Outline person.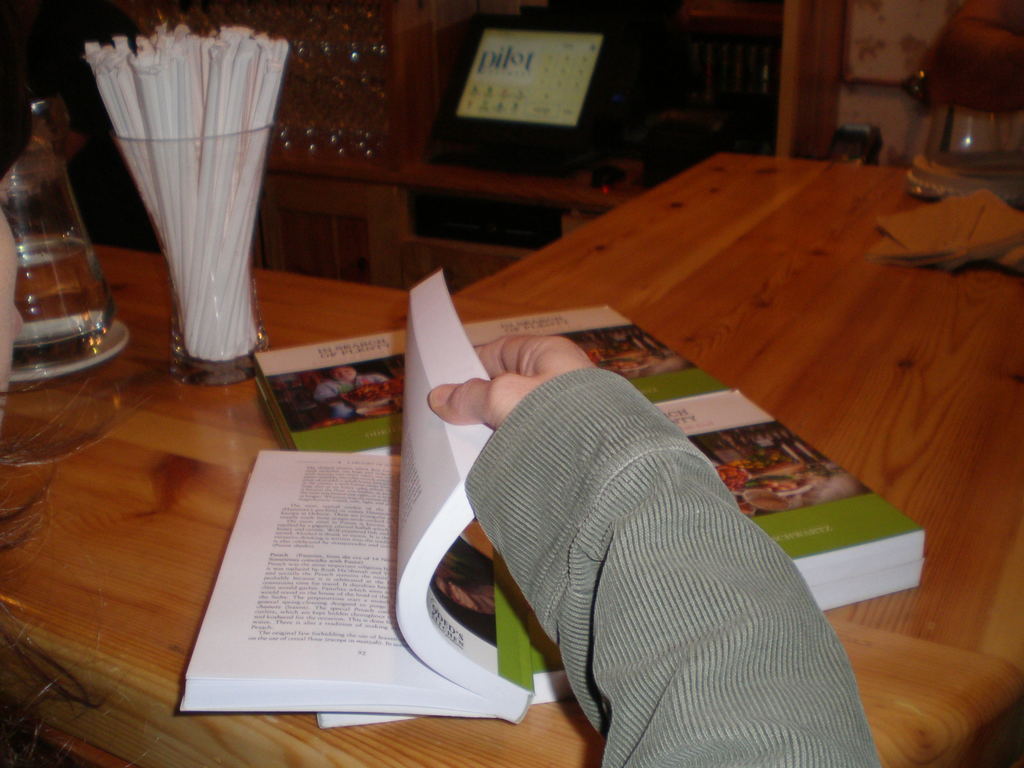
Outline: box(0, 47, 880, 767).
